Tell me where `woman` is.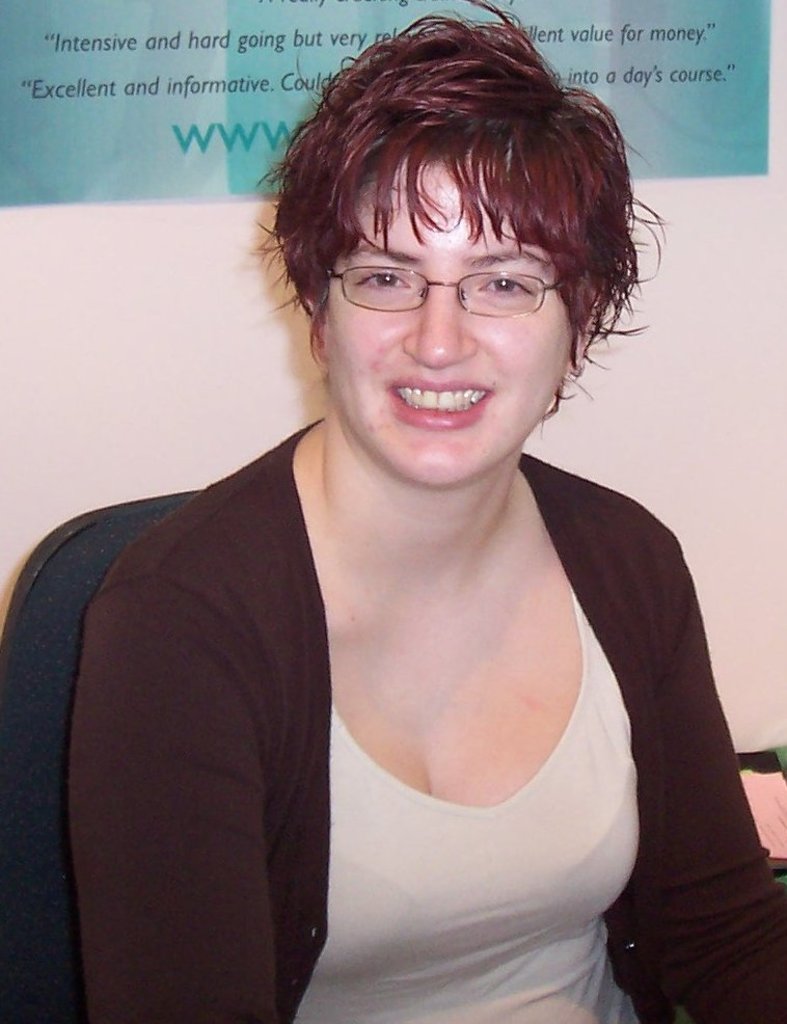
`woman` is at <box>57,11,722,1023</box>.
